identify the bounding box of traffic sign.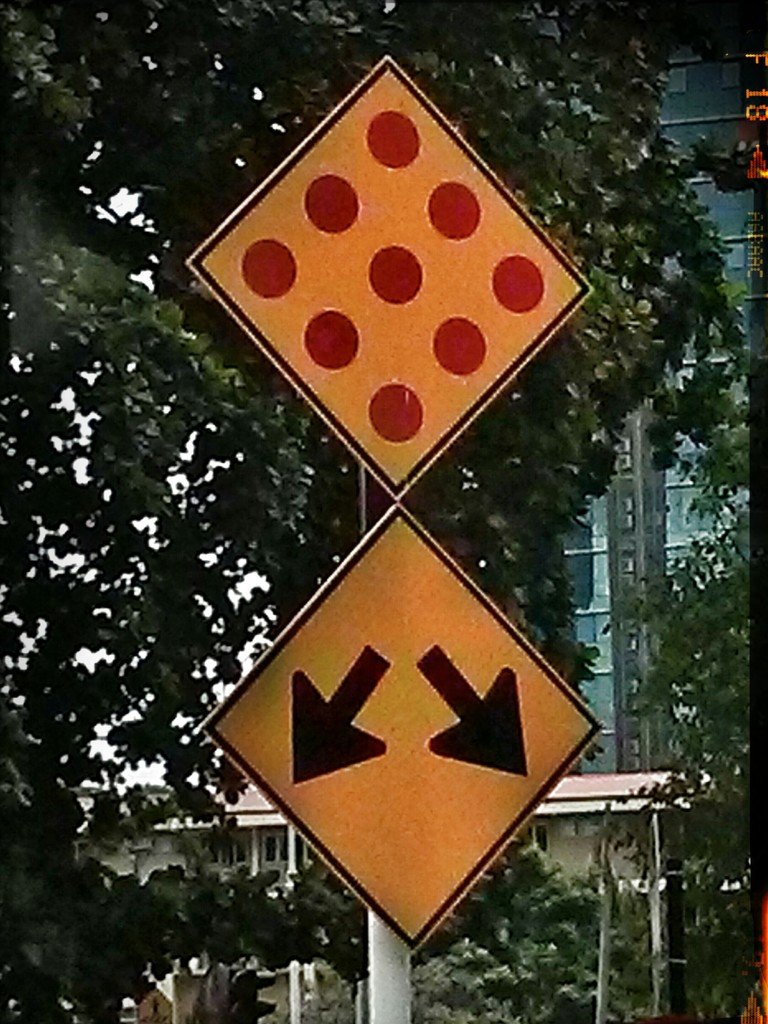
region(193, 502, 602, 949).
